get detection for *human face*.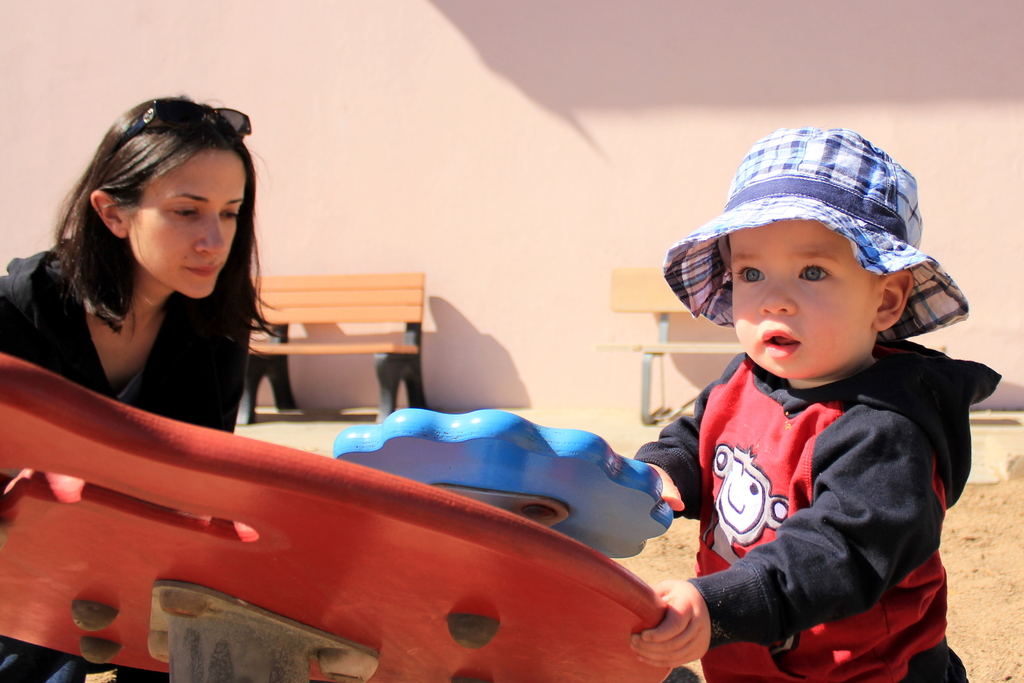
Detection: {"left": 125, "top": 152, "right": 250, "bottom": 300}.
